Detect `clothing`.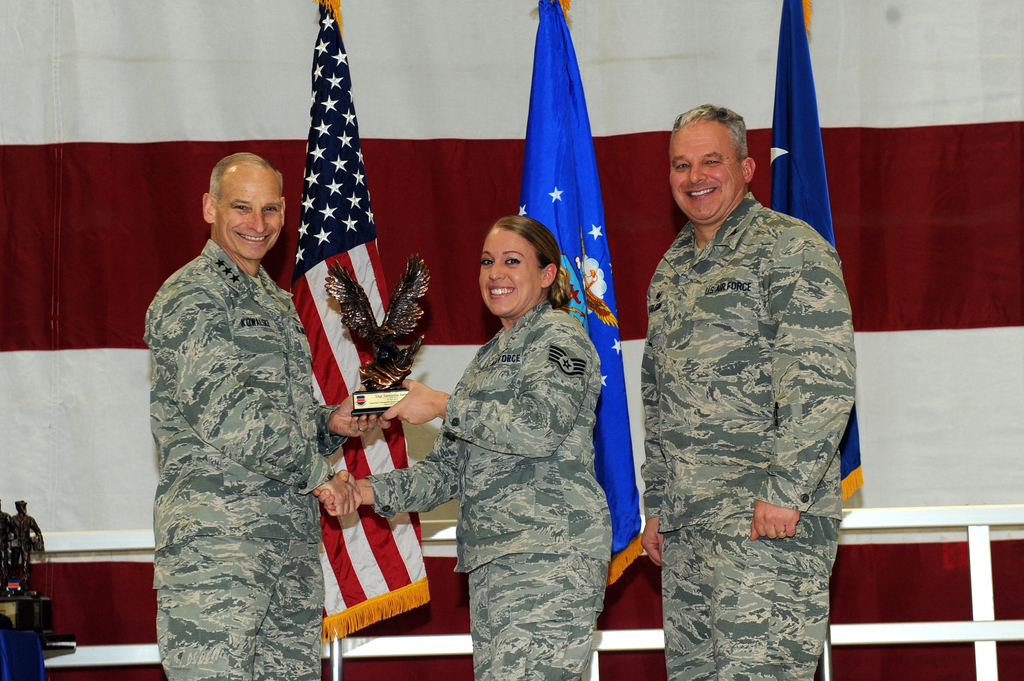
Detected at 145,228,331,680.
